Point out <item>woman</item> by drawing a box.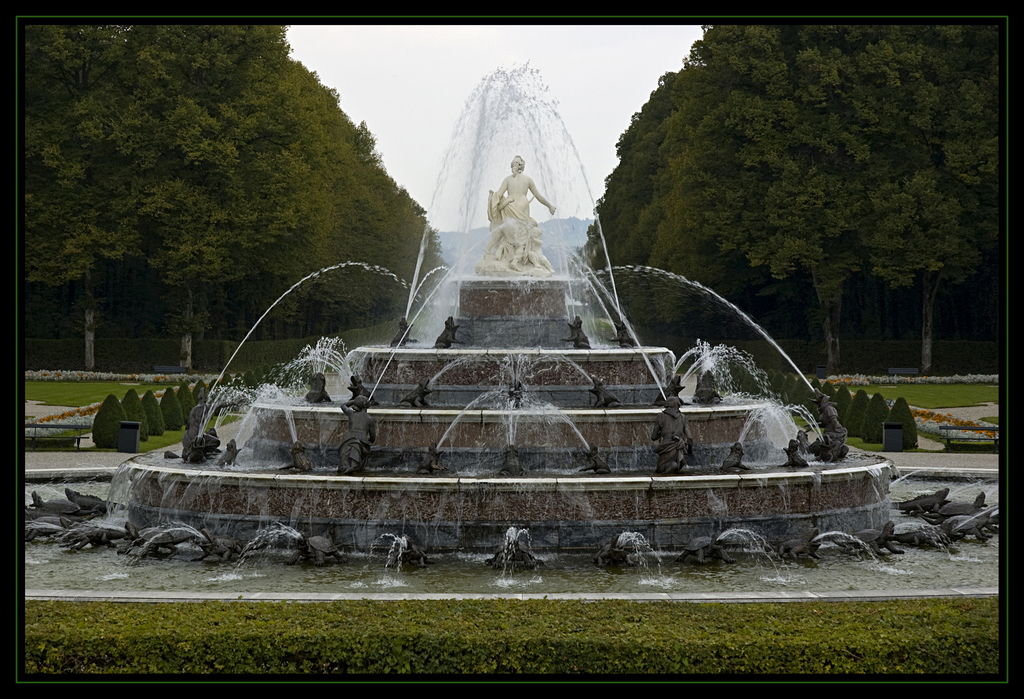
491 153 557 270.
